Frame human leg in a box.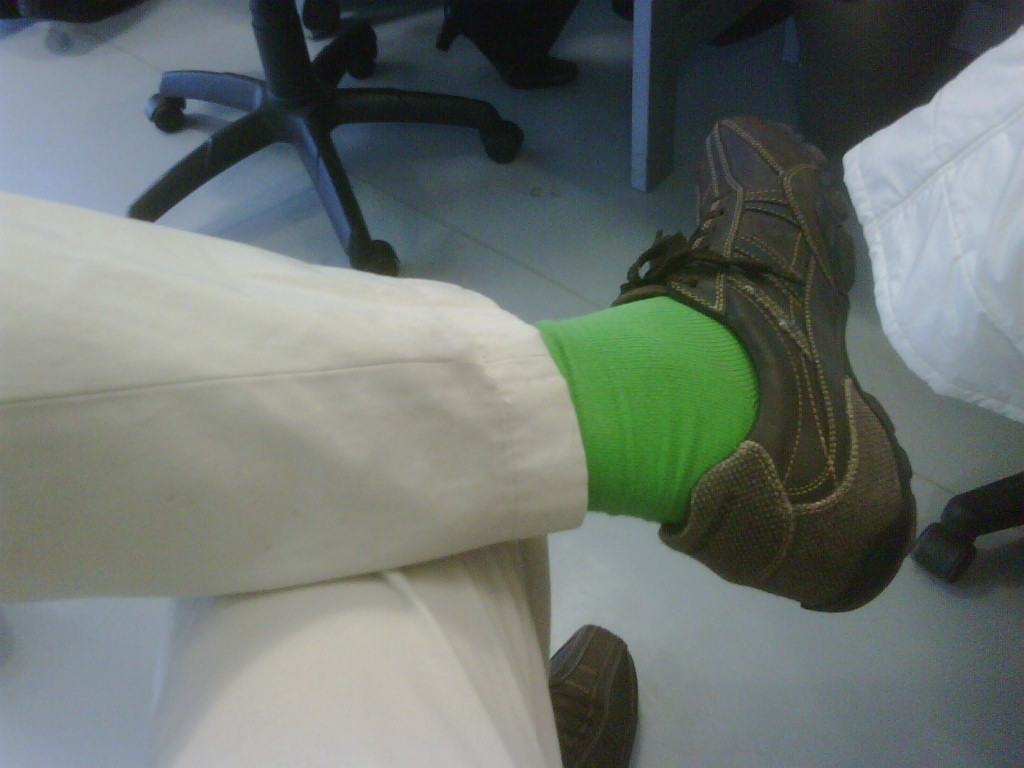
[left=0, top=110, right=927, bottom=618].
